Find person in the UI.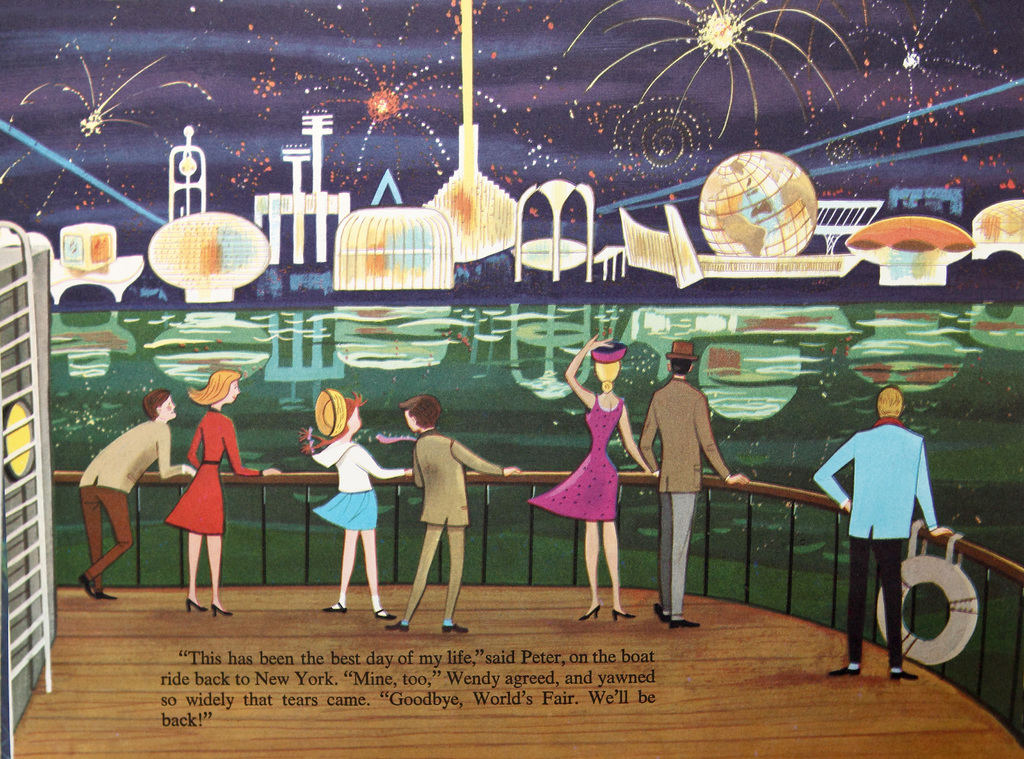
UI element at x1=307 y1=395 x2=382 y2=624.
